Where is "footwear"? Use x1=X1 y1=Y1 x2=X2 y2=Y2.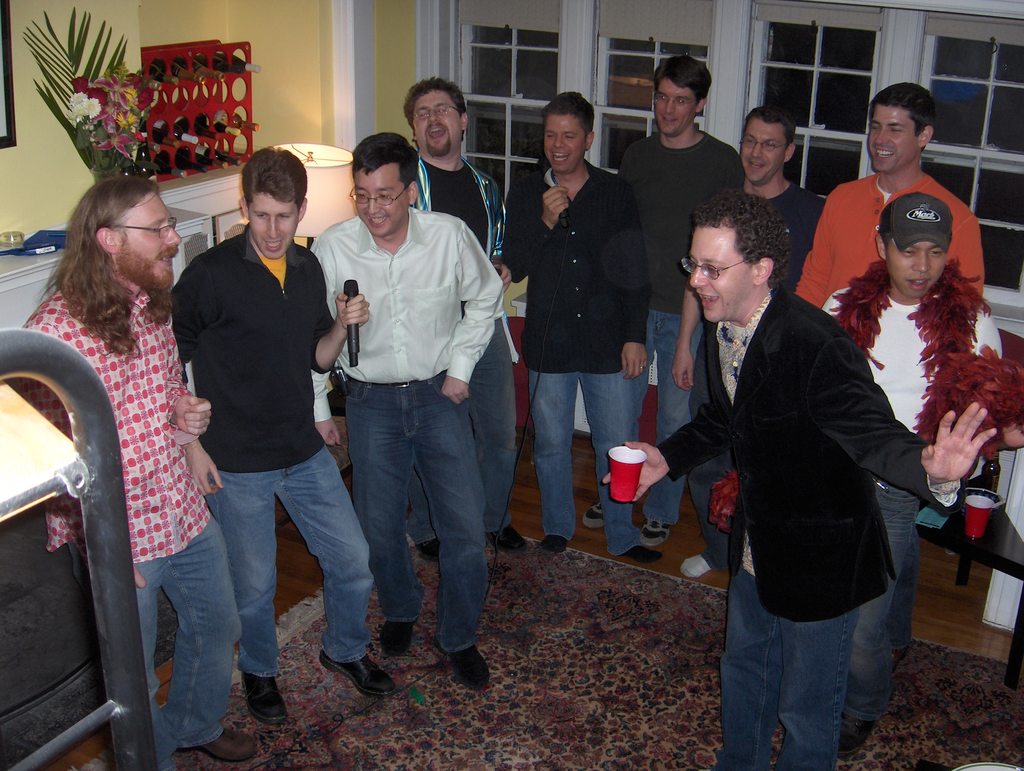
x1=415 y1=538 x2=438 y2=560.
